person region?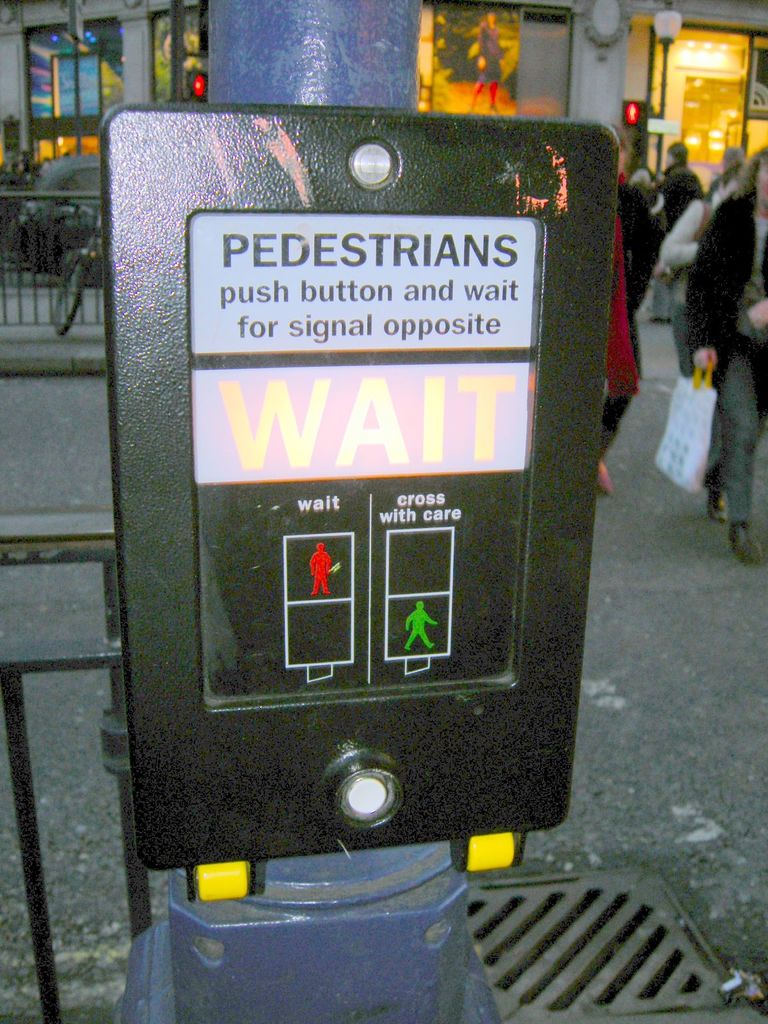
x1=660, y1=140, x2=698, y2=331
